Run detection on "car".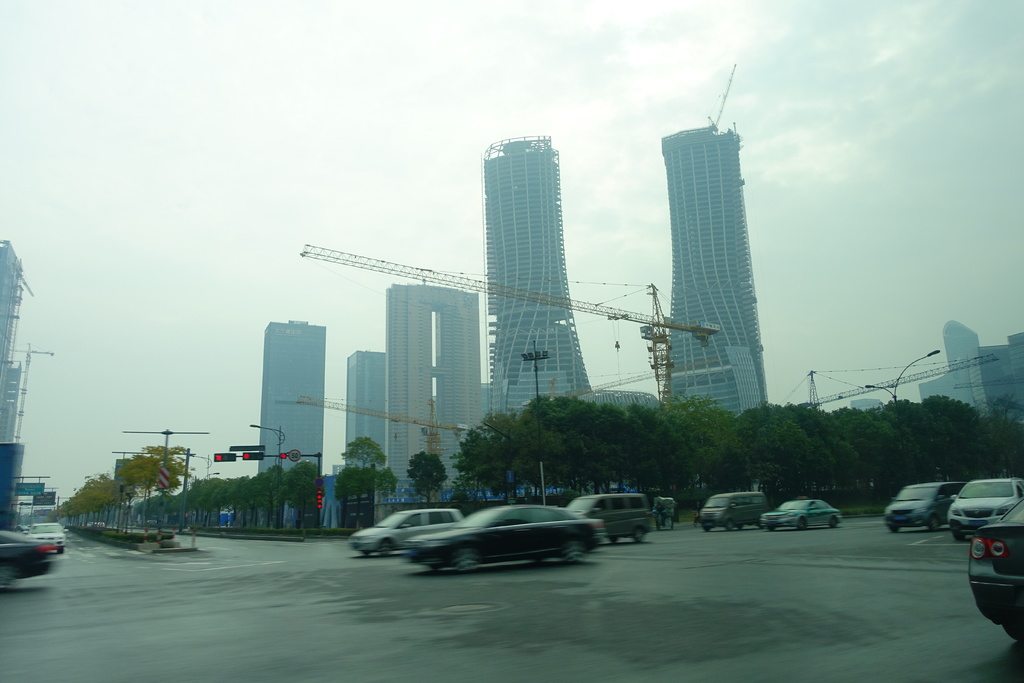
Result: (346,511,461,561).
